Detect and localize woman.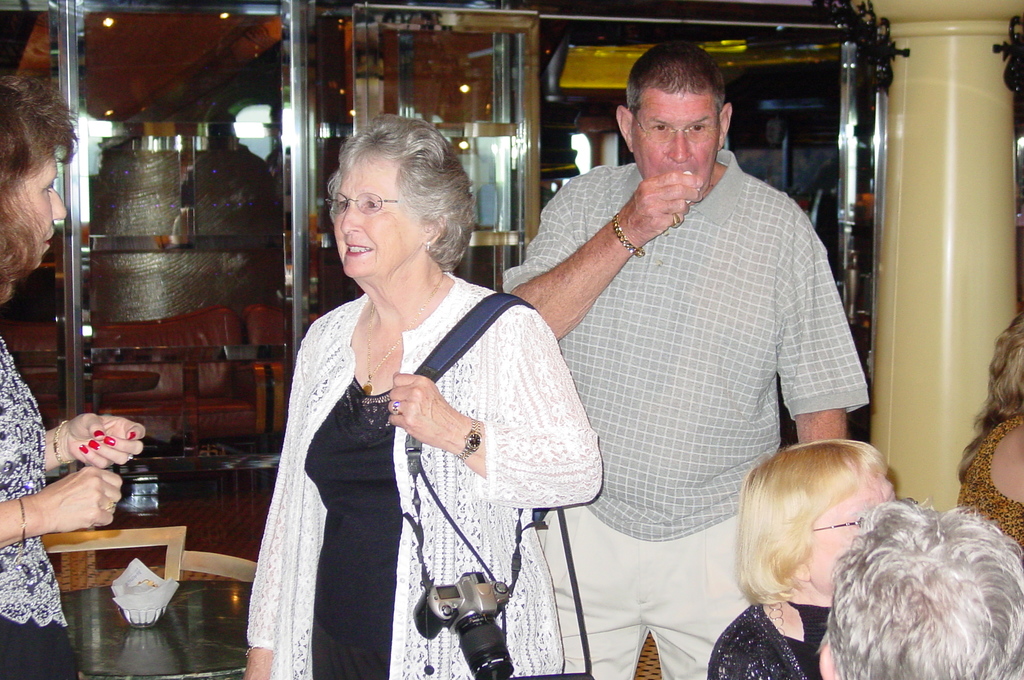
Localized at [left=950, top=312, right=1023, bottom=563].
